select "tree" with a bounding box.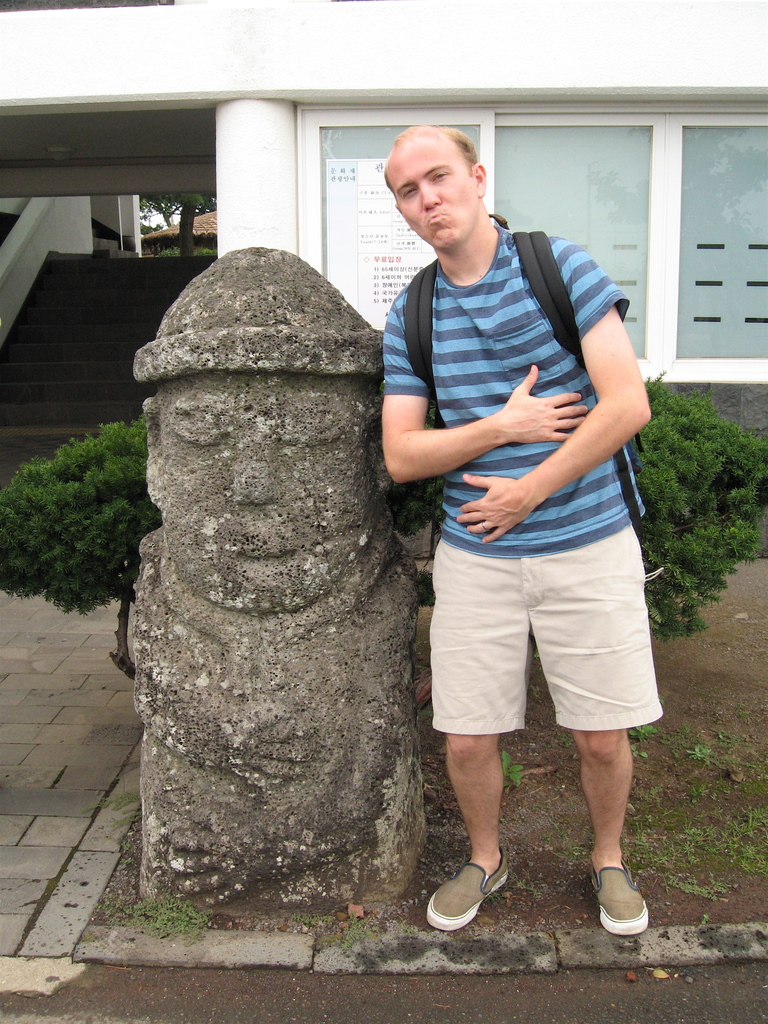
bbox=[624, 353, 767, 654].
